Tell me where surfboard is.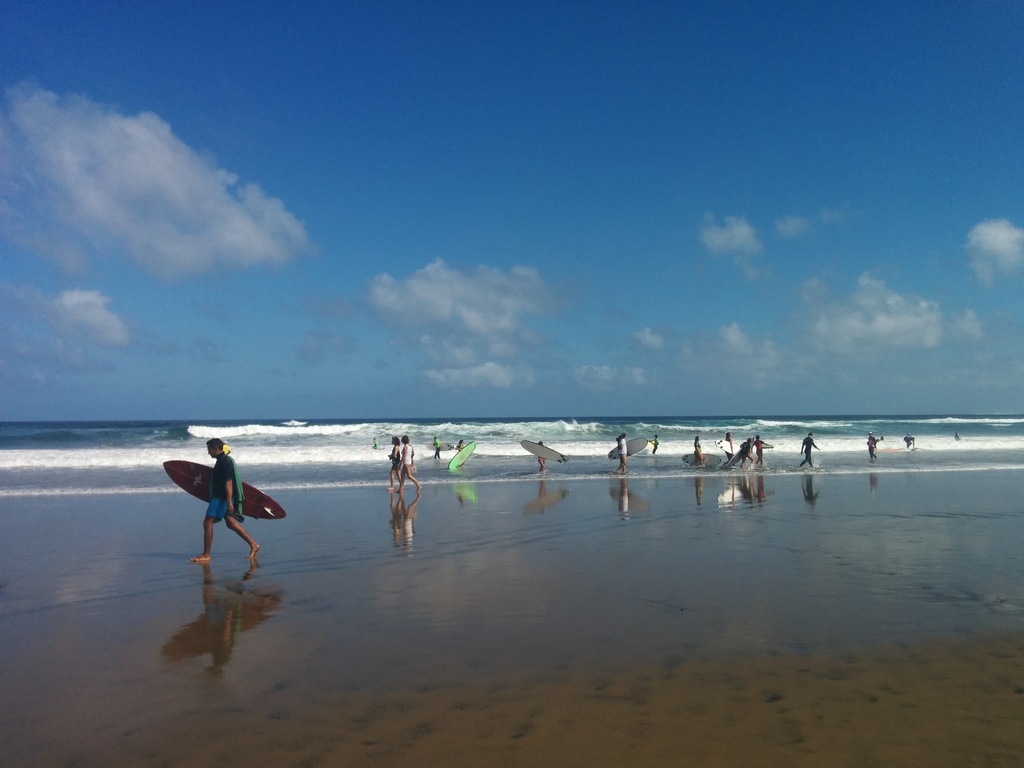
surfboard is at bbox=(520, 440, 569, 465).
